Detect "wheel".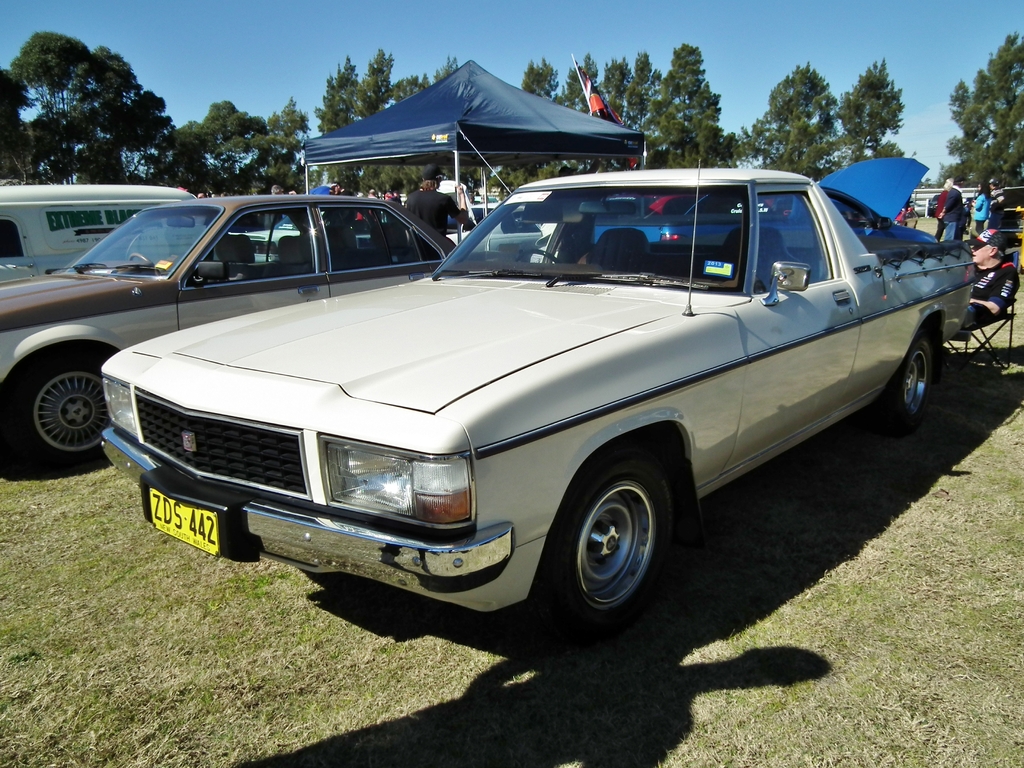
Detected at 534, 447, 679, 621.
